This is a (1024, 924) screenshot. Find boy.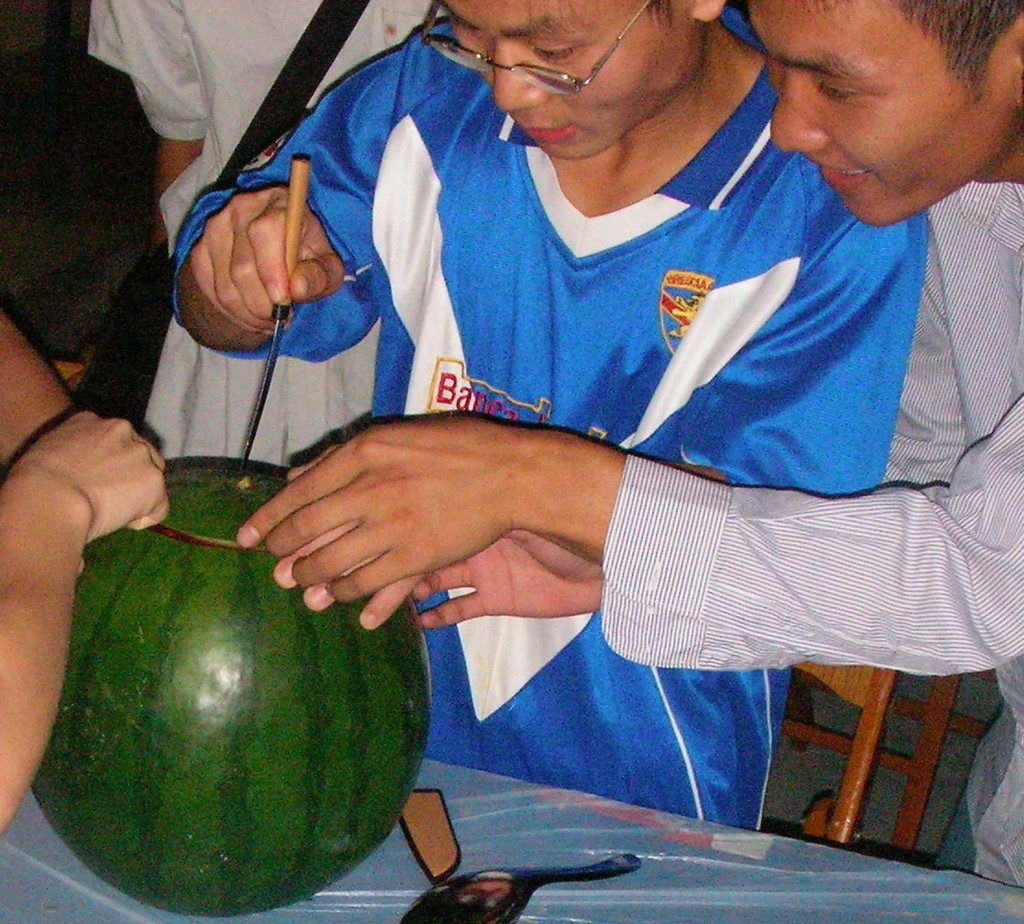
Bounding box: 237,0,1023,901.
